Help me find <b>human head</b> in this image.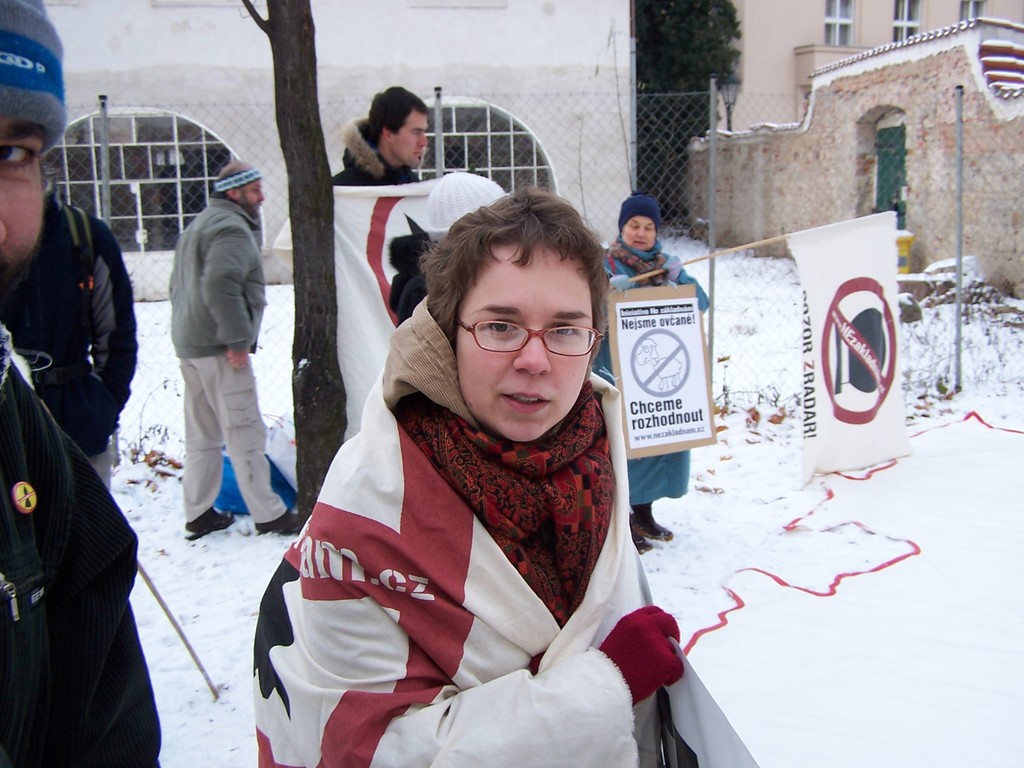
Found it: box(0, 0, 46, 303).
